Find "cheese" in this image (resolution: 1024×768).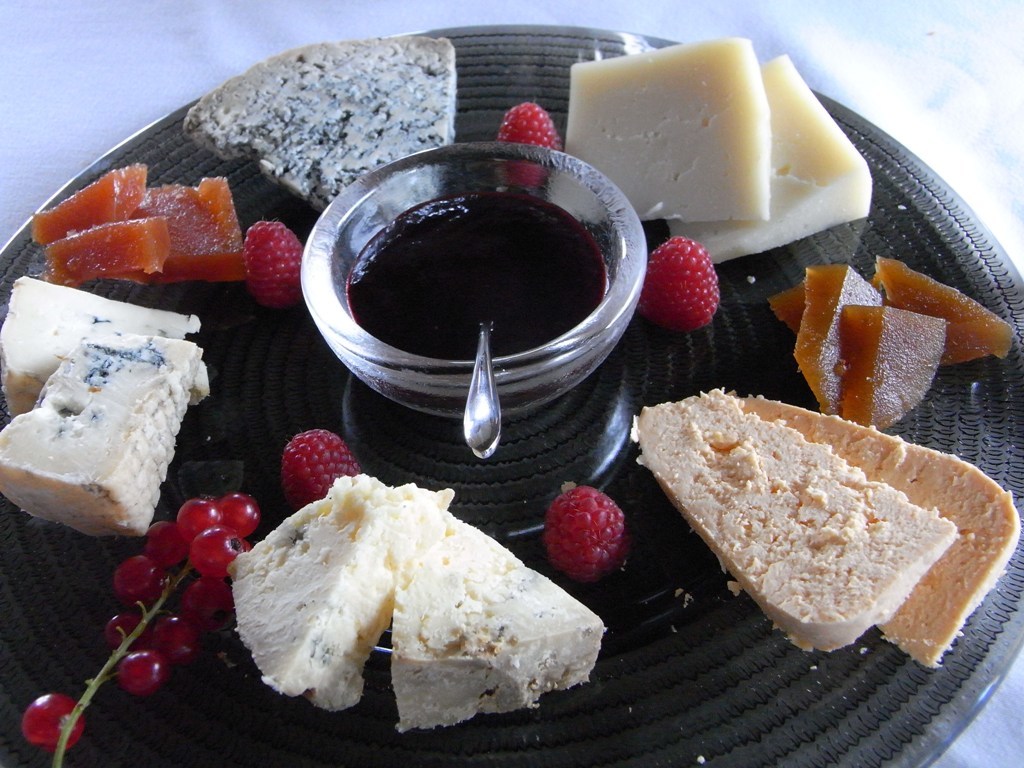
rect(0, 327, 204, 540).
